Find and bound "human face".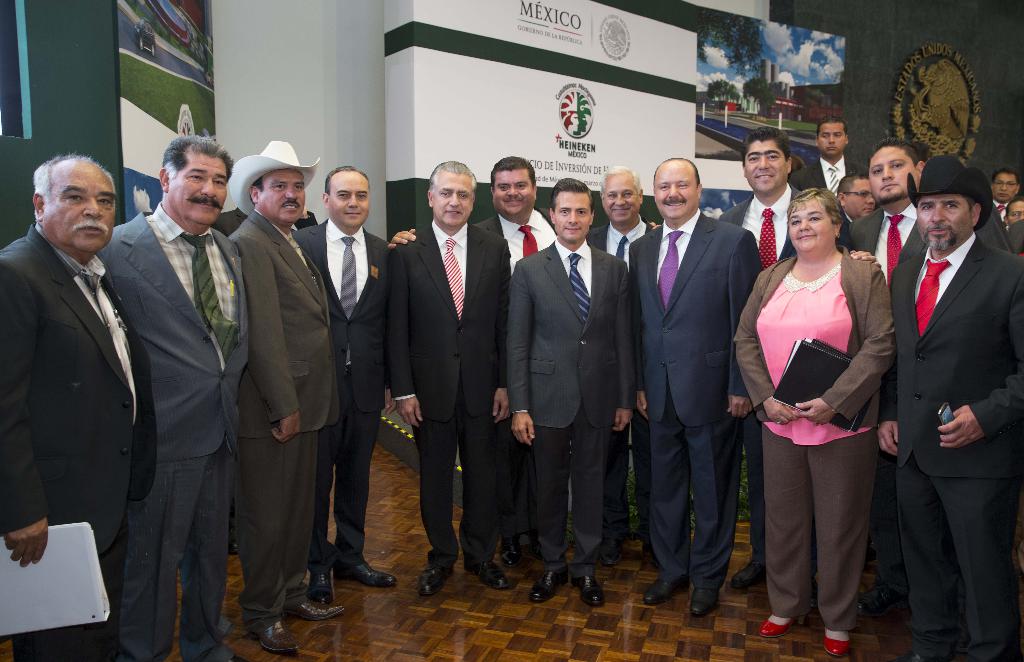
Bound: [x1=786, y1=193, x2=833, y2=253].
